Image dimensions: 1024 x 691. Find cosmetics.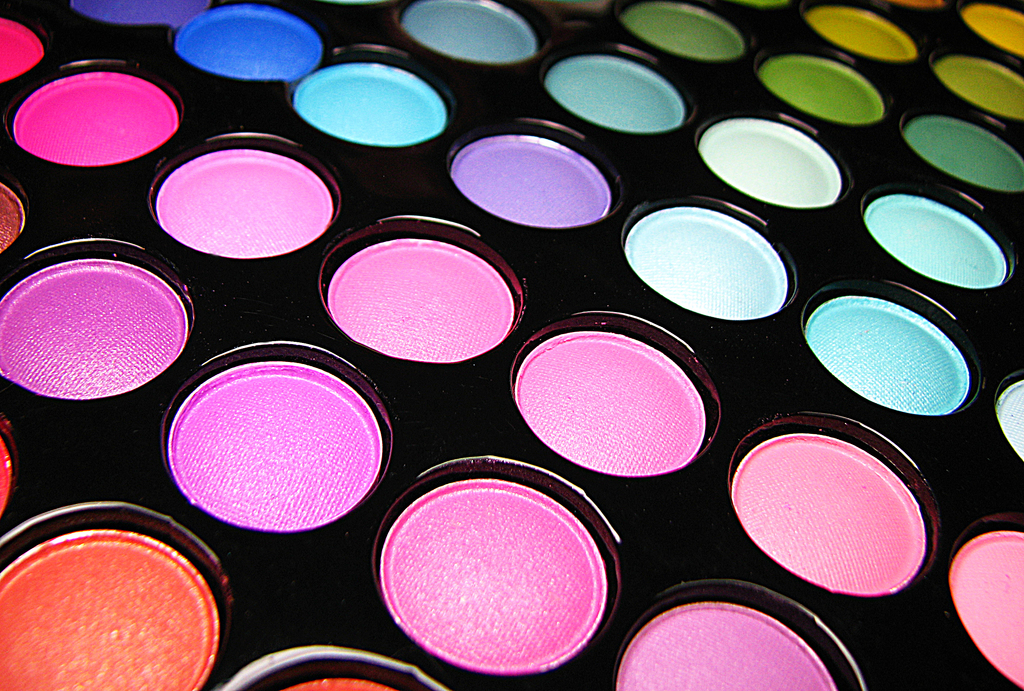
[x1=621, y1=0, x2=740, y2=67].
